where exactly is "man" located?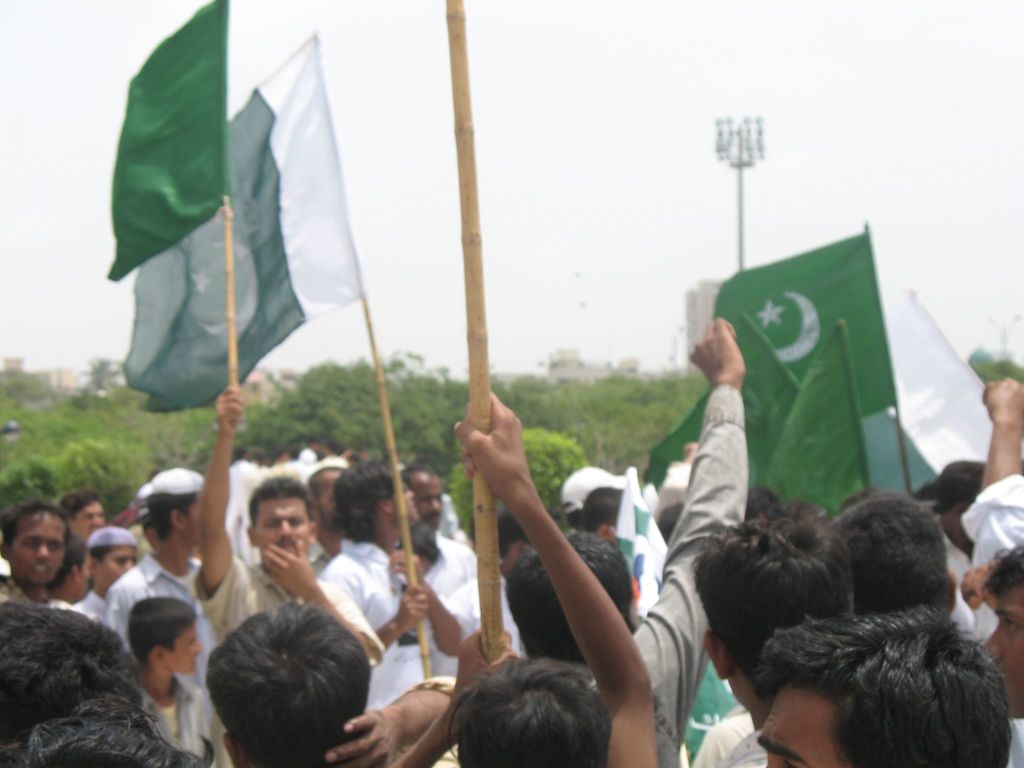
Its bounding box is 984, 550, 1023, 721.
